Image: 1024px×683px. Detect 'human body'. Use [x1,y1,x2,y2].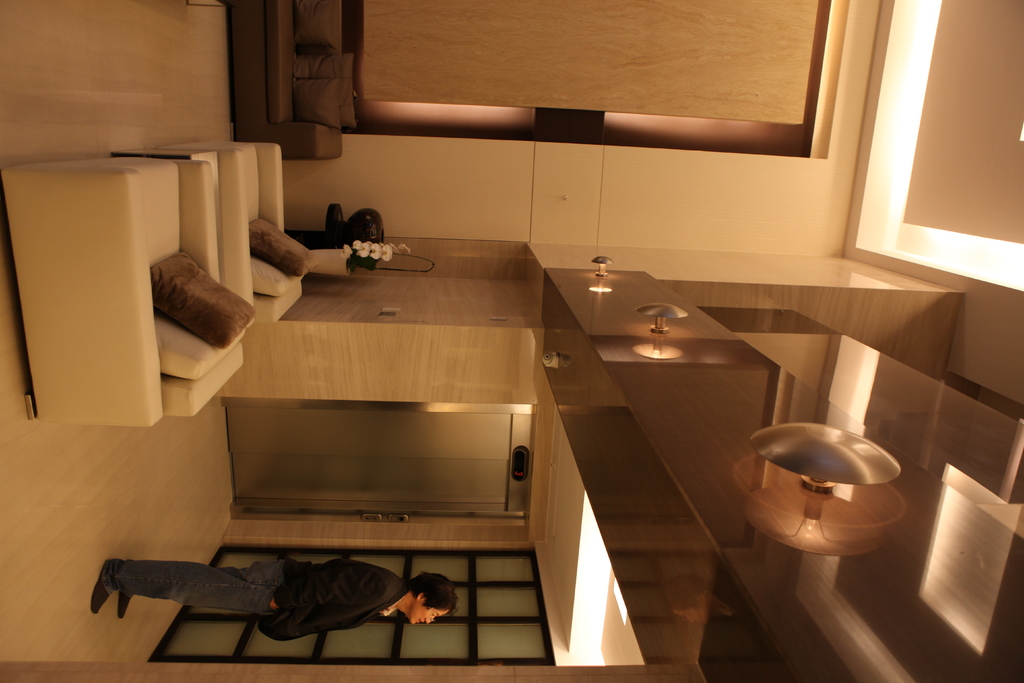
[119,555,456,617].
